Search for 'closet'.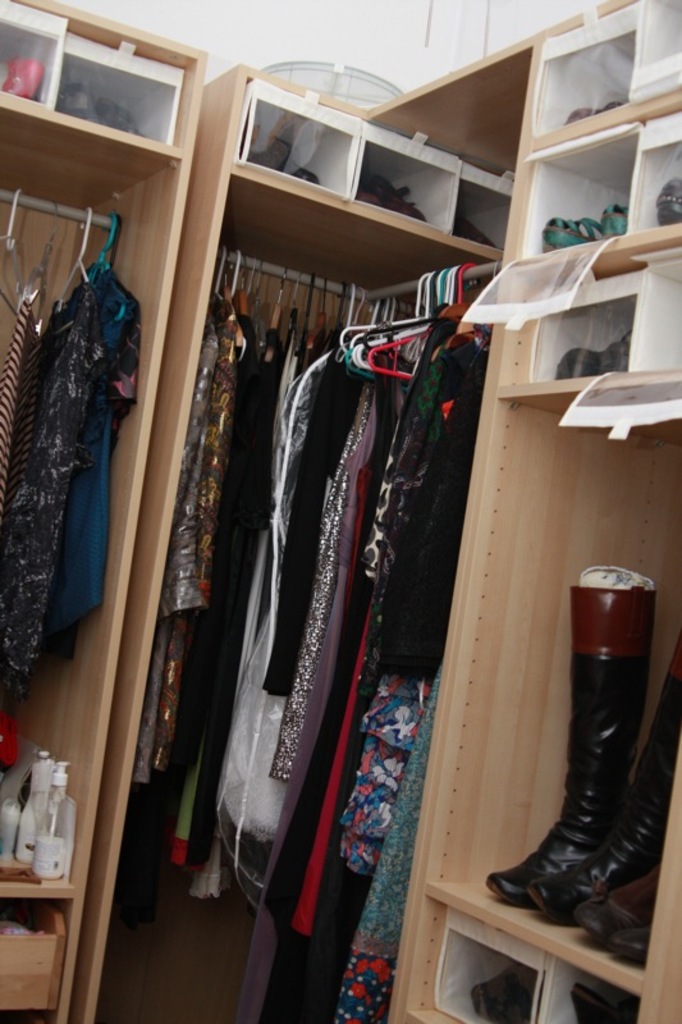
Found at select_region(116, 233, 479, 1023).
